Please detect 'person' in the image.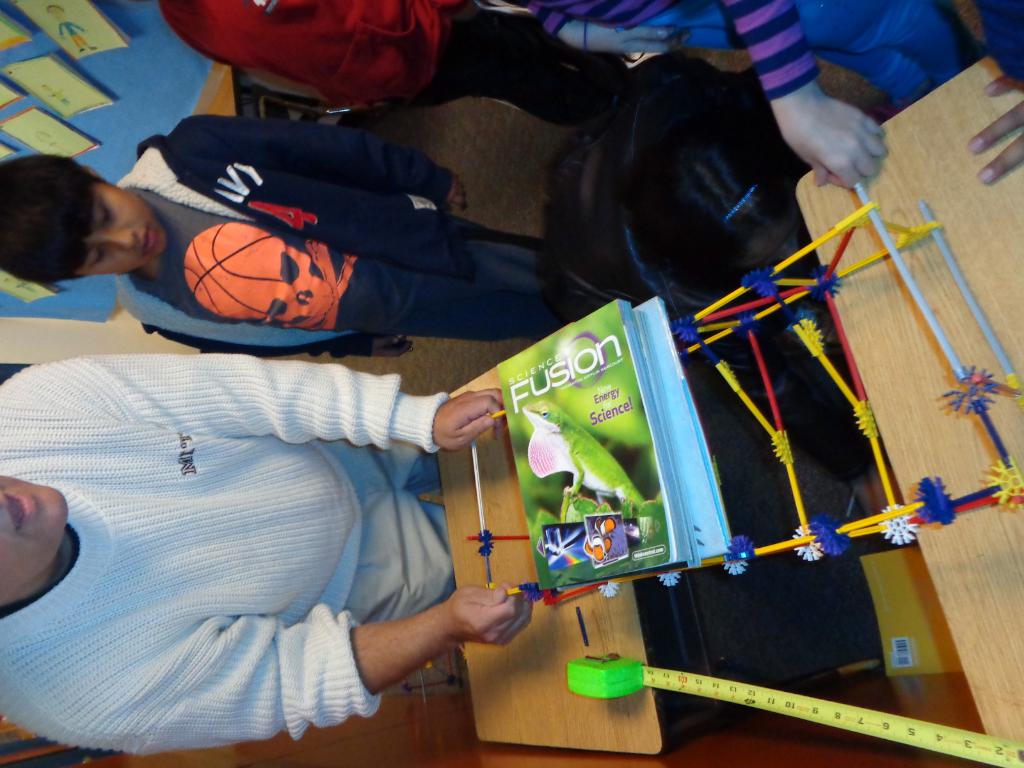
l=0, t=351, r=534, b=754.
